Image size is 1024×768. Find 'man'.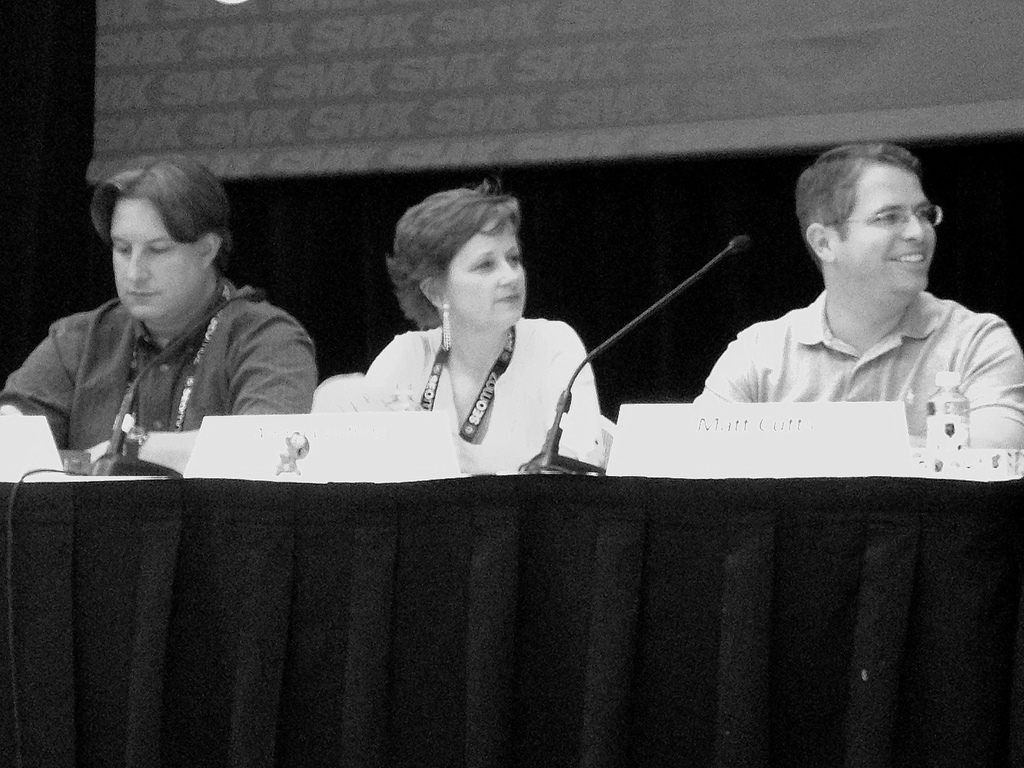
x1=690, y1=150, x2=1023, y2=493.
